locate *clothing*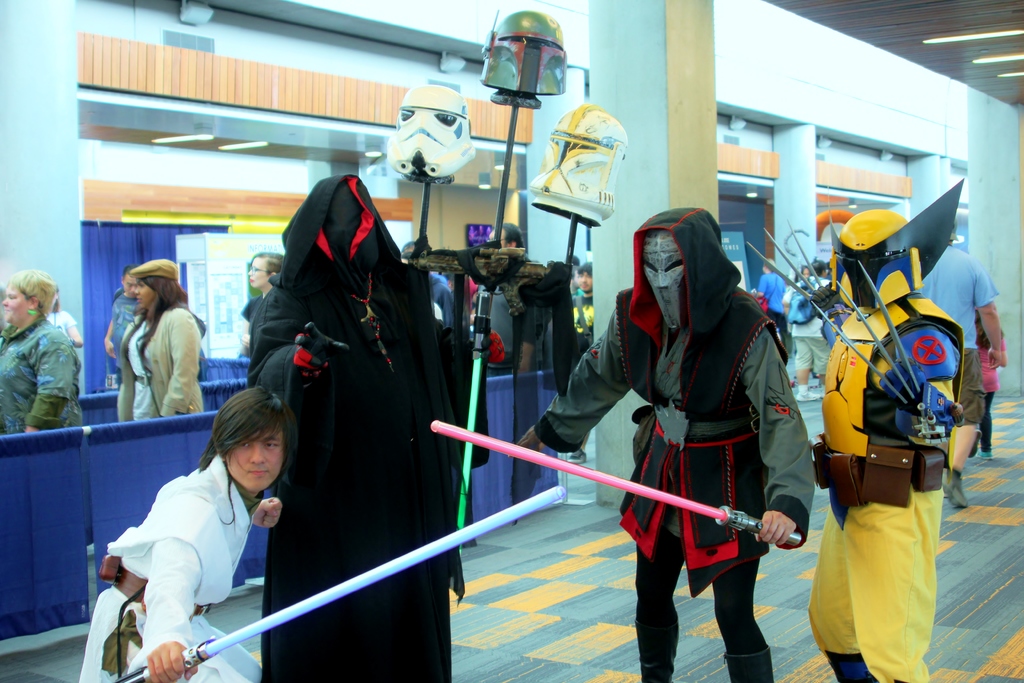
select_region(243, 293, 268, 335)
